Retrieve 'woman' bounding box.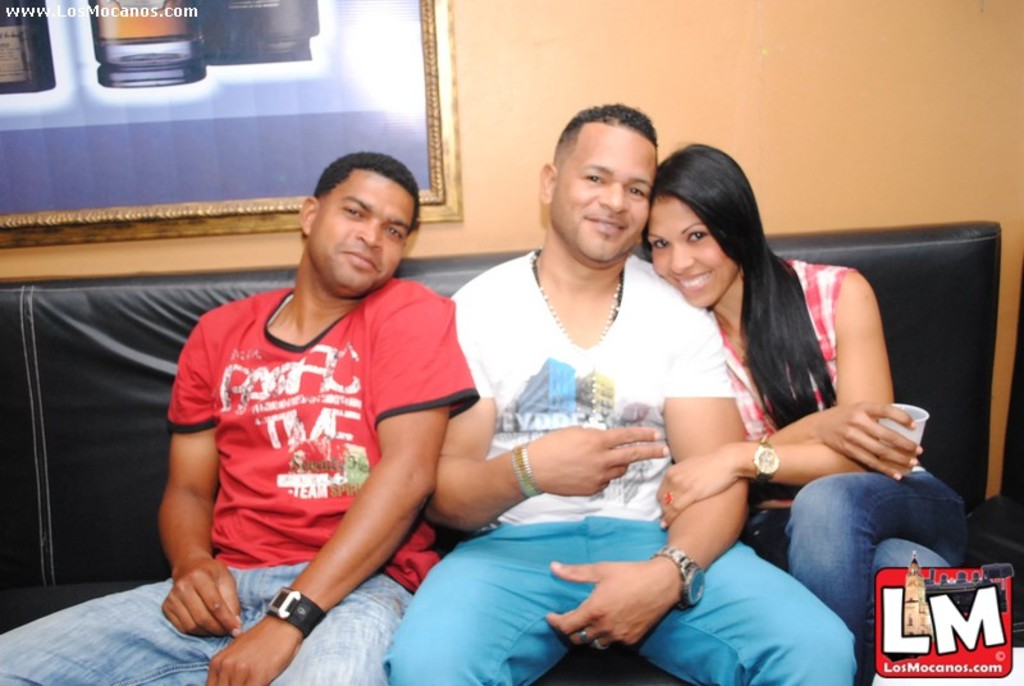
Bounding box: bbox(639, 137, 925, 683).
